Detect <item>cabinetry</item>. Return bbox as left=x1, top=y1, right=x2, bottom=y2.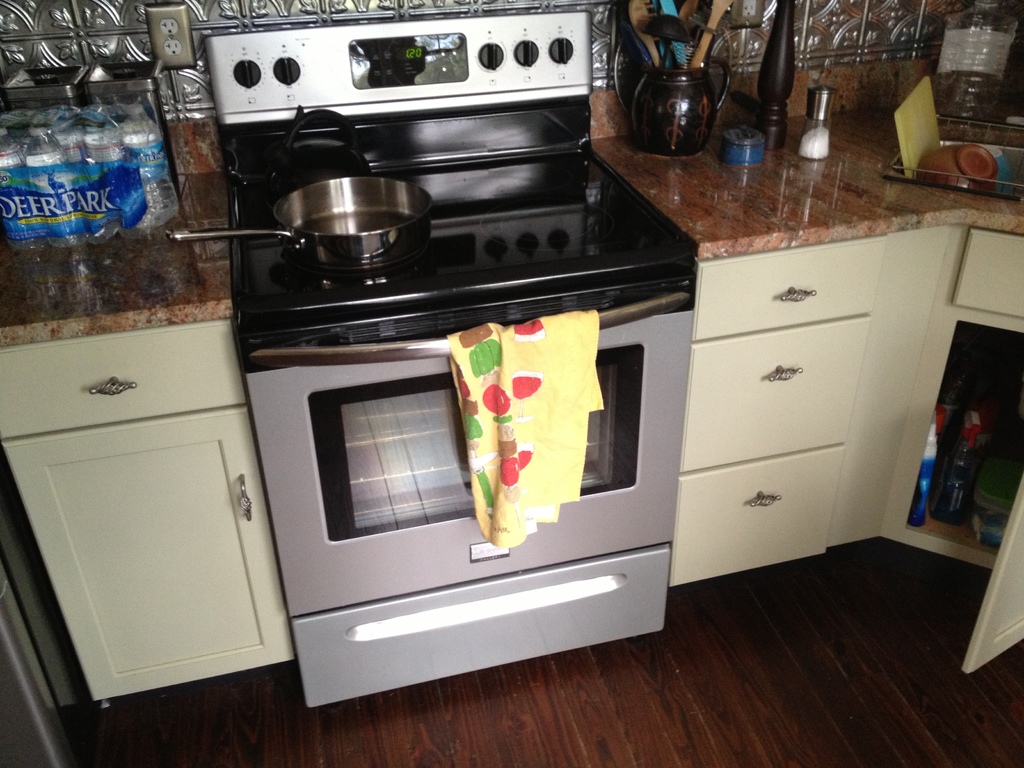
left=240, top=237, right=676, bottom=705.
